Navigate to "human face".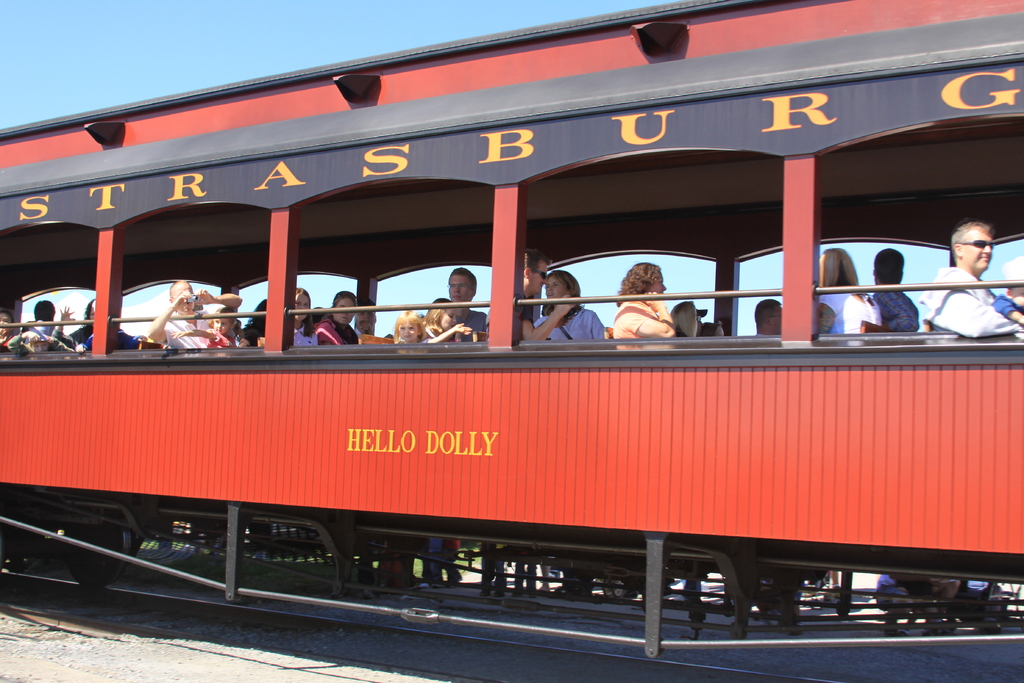
Navigation target: {"left": 715, "top": 324, "right": 726, "bottom": 338}.
